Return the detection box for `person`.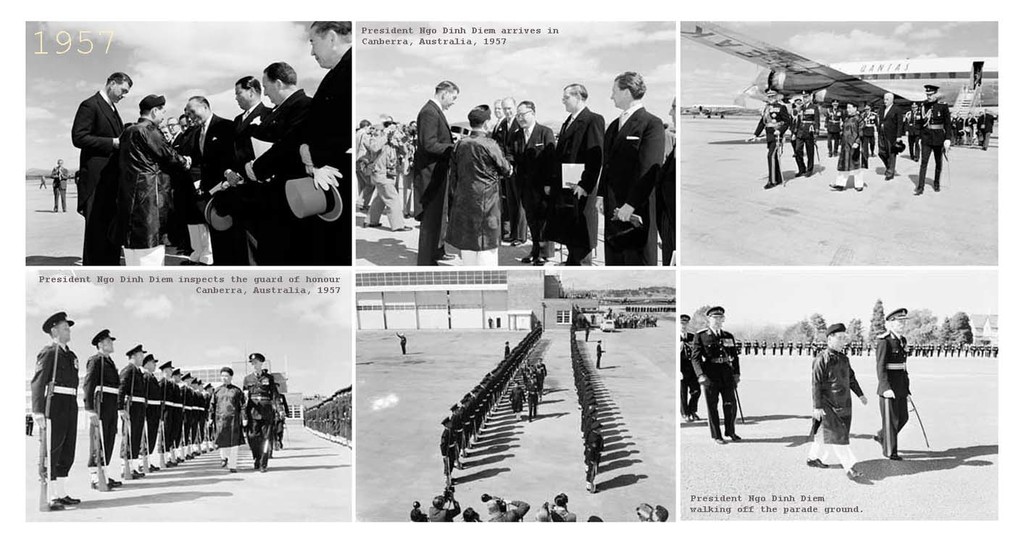
x1=83, y1=329, x2=125, y2=492.
